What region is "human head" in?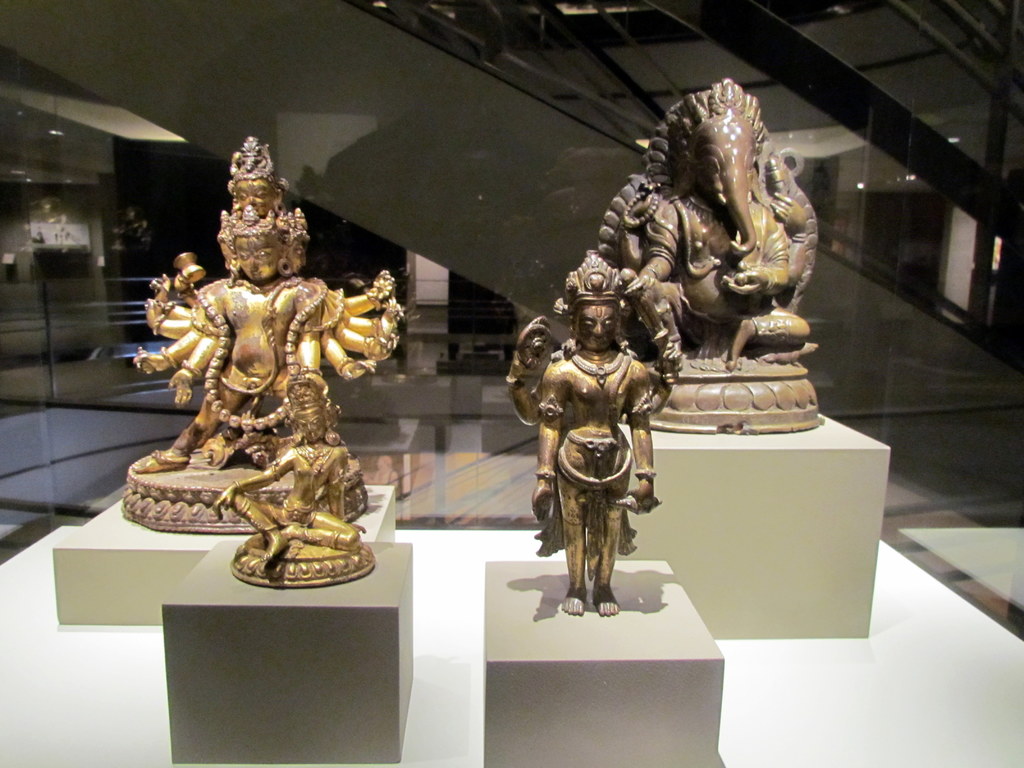
bbox=[552, 249, 626, 354].
